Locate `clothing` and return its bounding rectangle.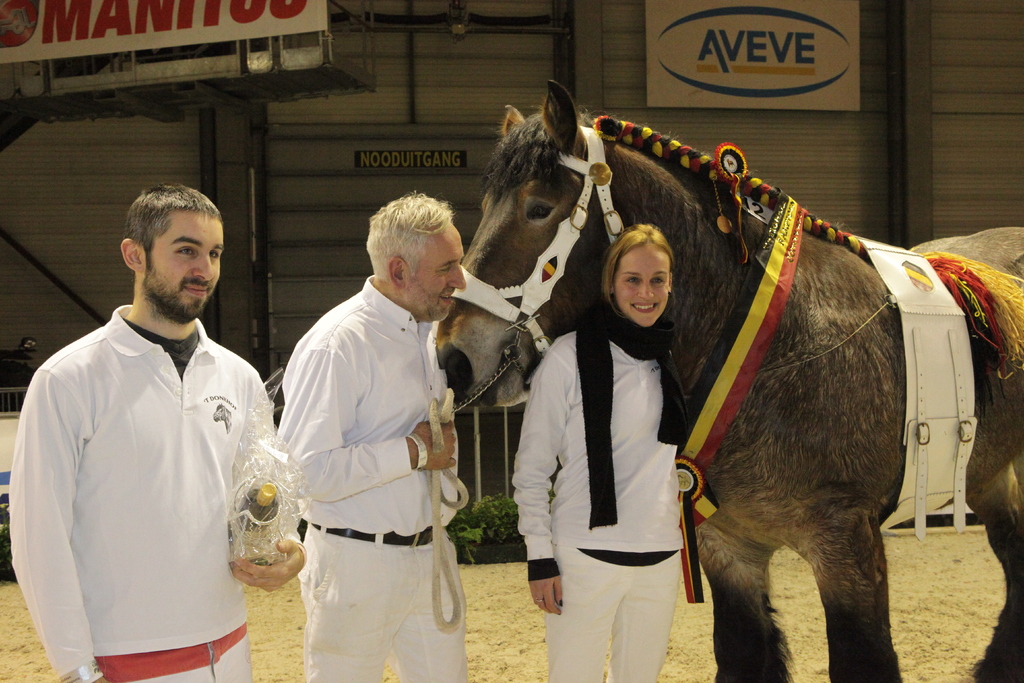
284, 270, 468, 682.
